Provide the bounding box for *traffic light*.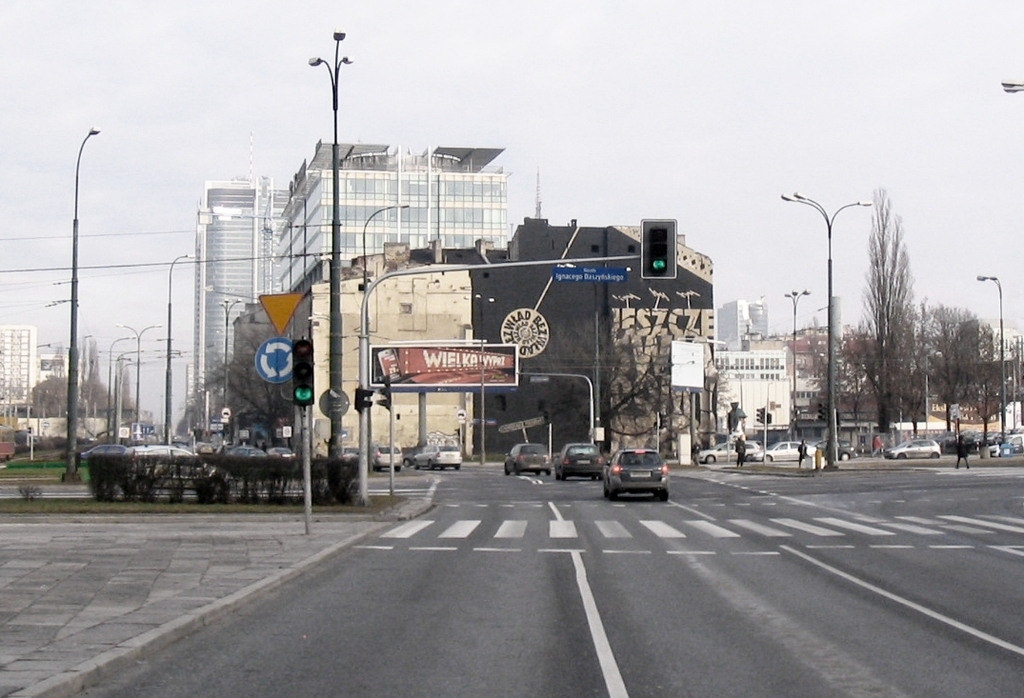
(291, 339, 314, 407).
